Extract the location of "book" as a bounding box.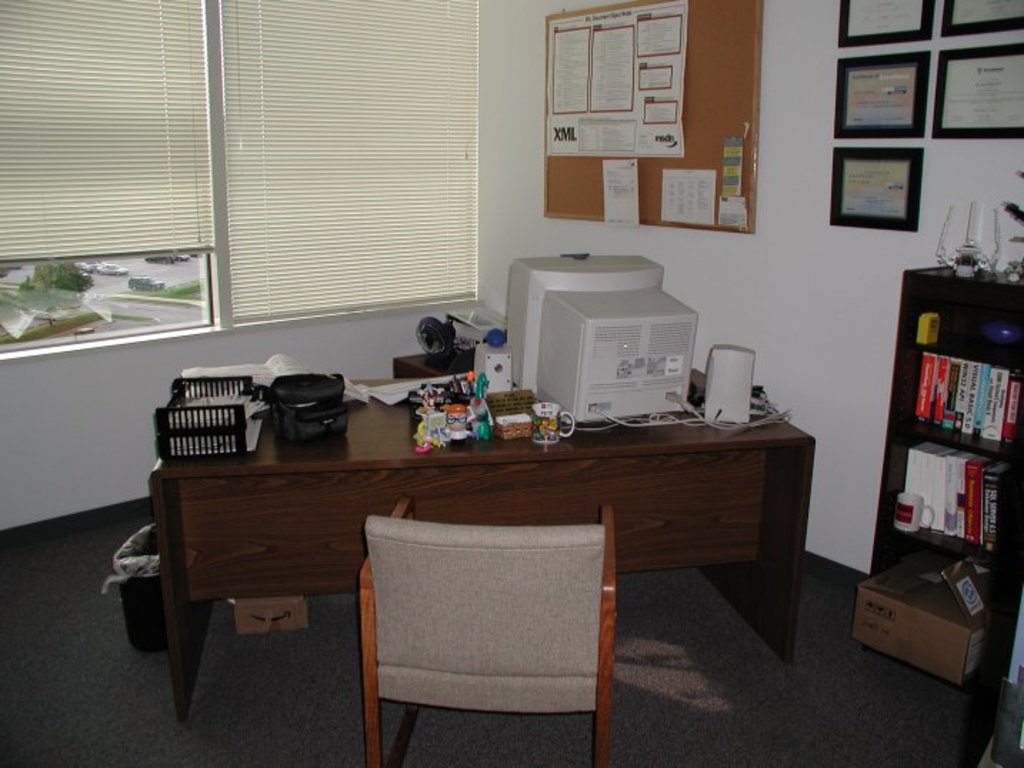
<bbox>920, 347, 947, 417</bbox>.
